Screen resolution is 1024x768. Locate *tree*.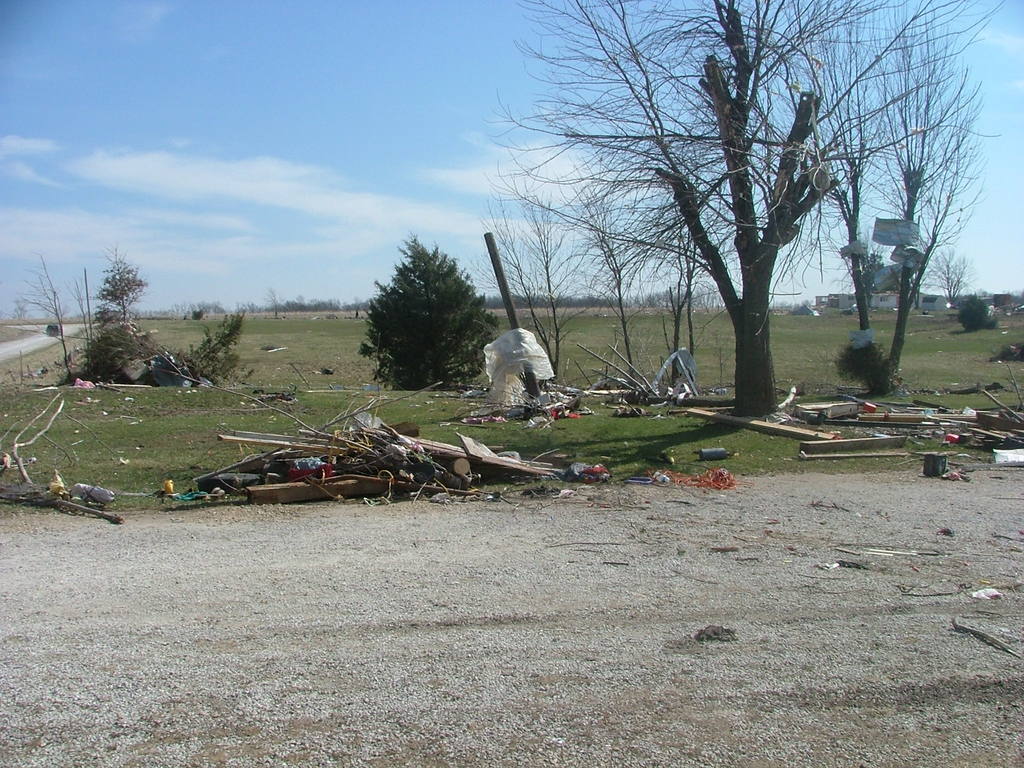
918:243:982:310.
